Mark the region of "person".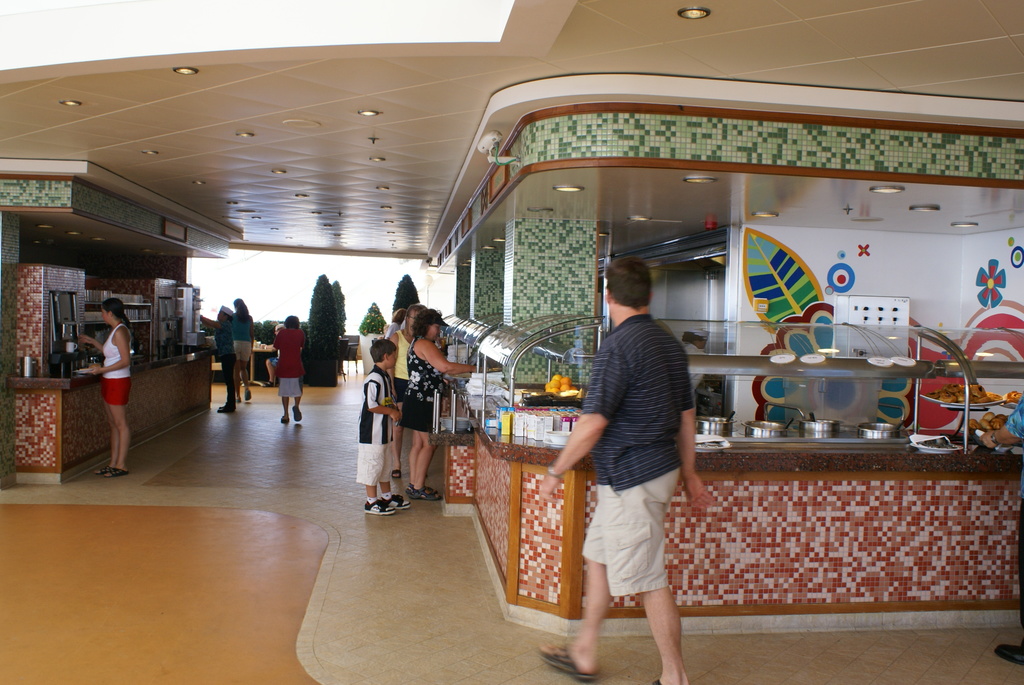
Region: Rect(70, 298, 133, 483).
